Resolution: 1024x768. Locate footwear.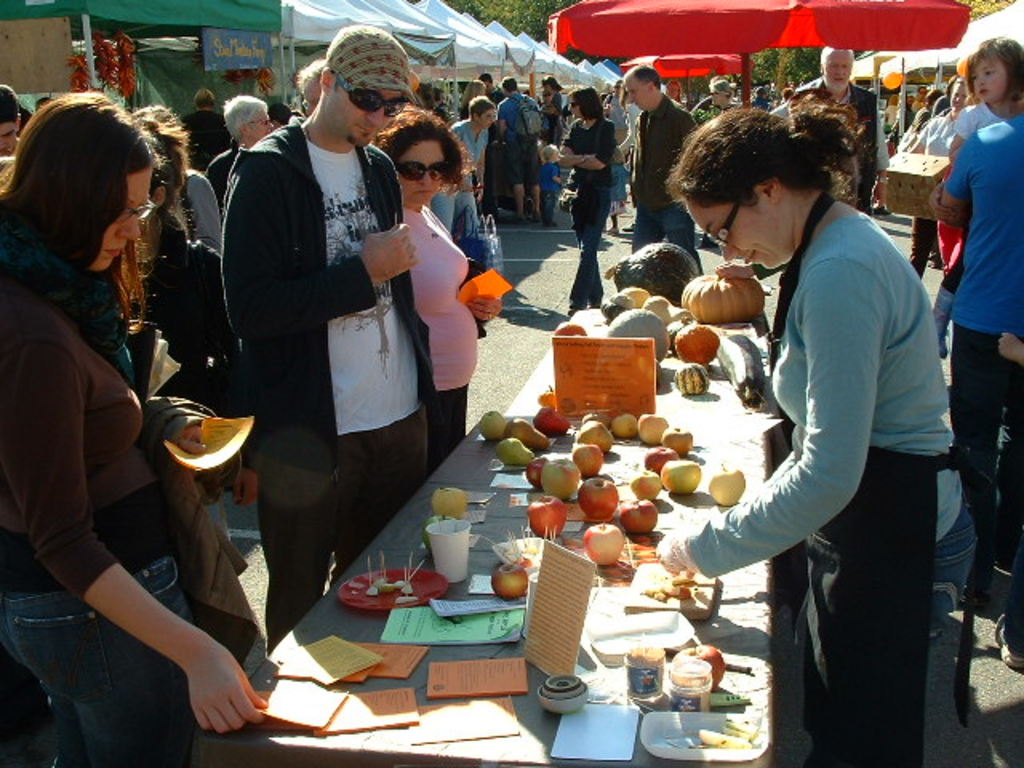
left=506, top=213, right=522, bottom=221.
